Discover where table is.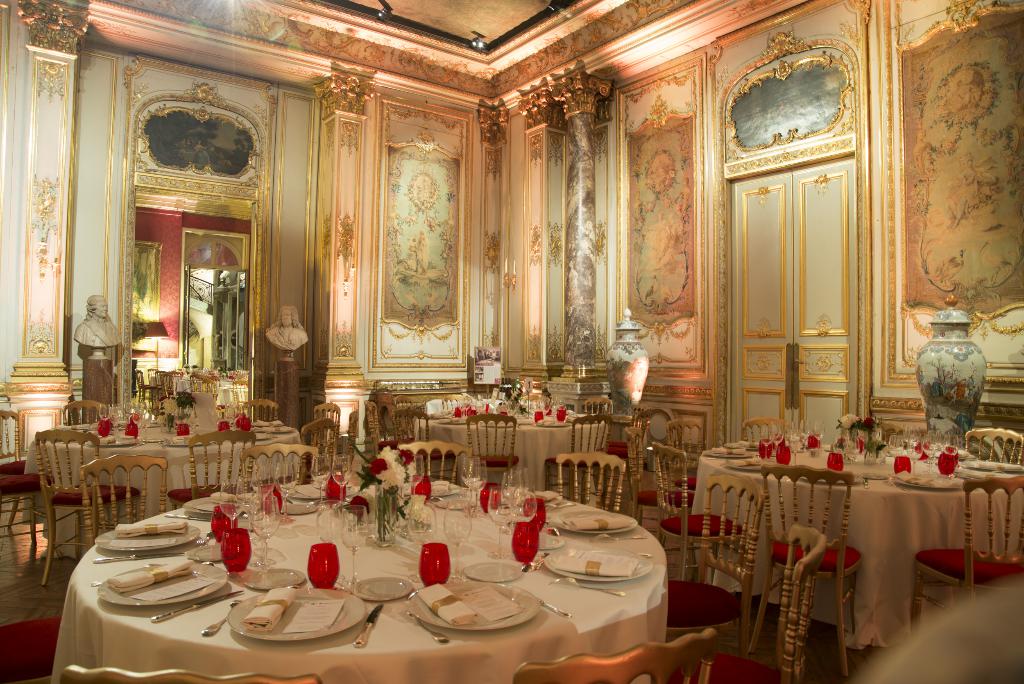
Discovered at [25,466,692,683].
